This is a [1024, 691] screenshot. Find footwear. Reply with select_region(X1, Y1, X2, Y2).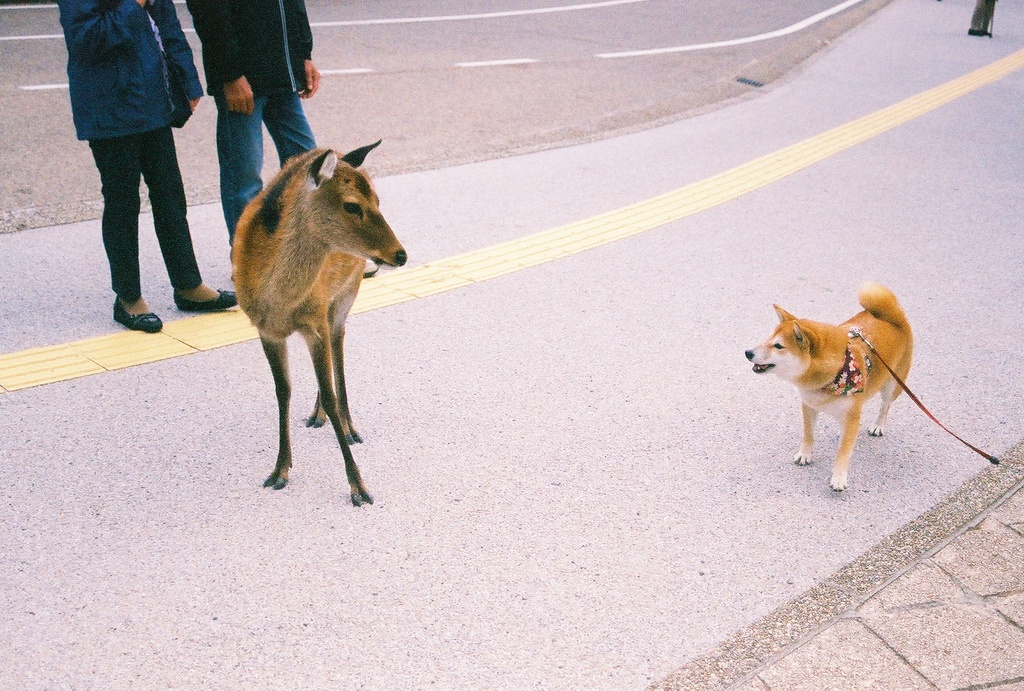
select_region(172, 288, 241, 313).
